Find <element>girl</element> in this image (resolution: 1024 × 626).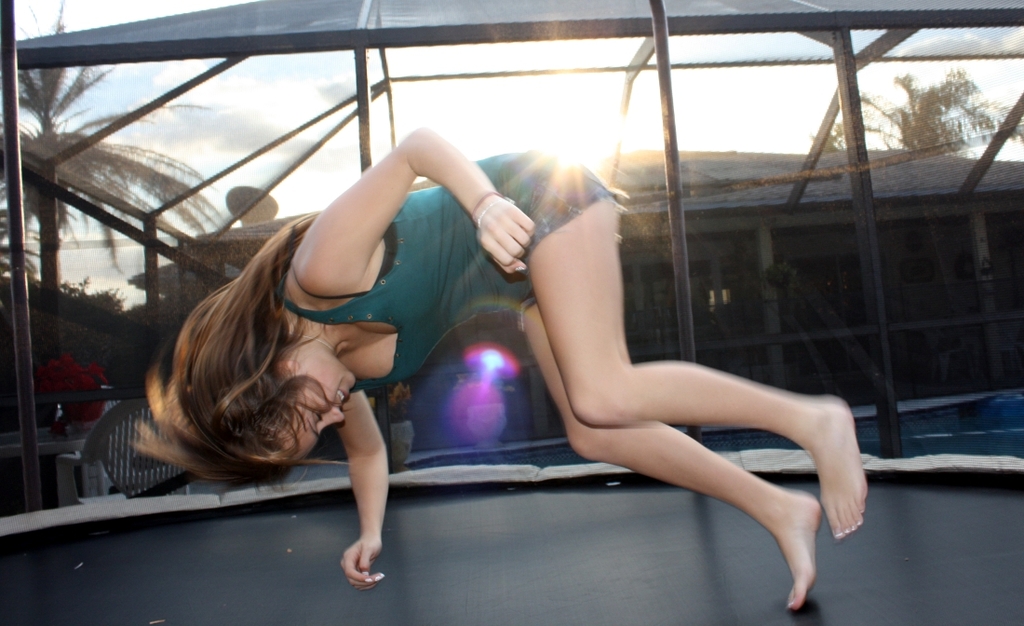
rect(131, 126, 870, 609).
